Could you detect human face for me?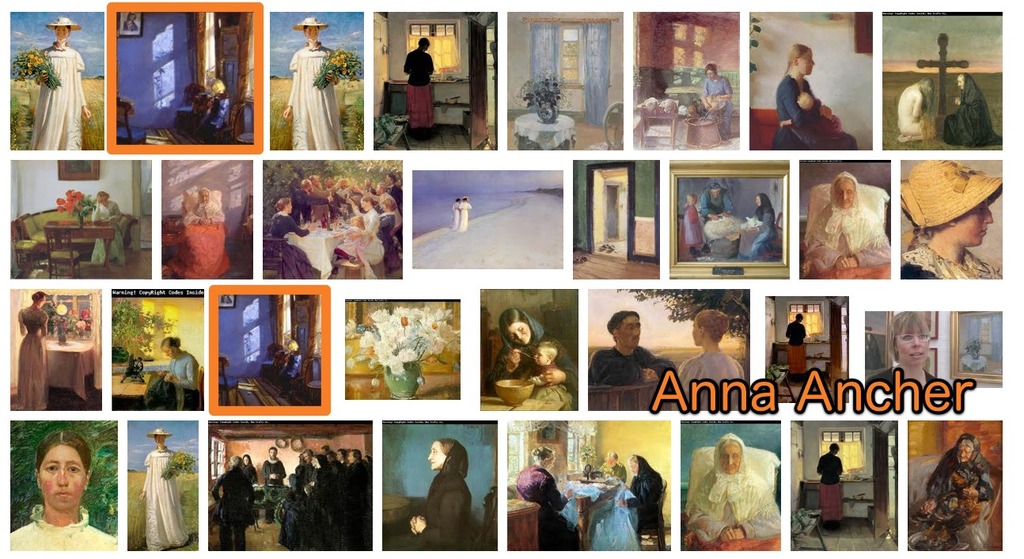
Detection result: BBox(305, 26, 320, 40).
